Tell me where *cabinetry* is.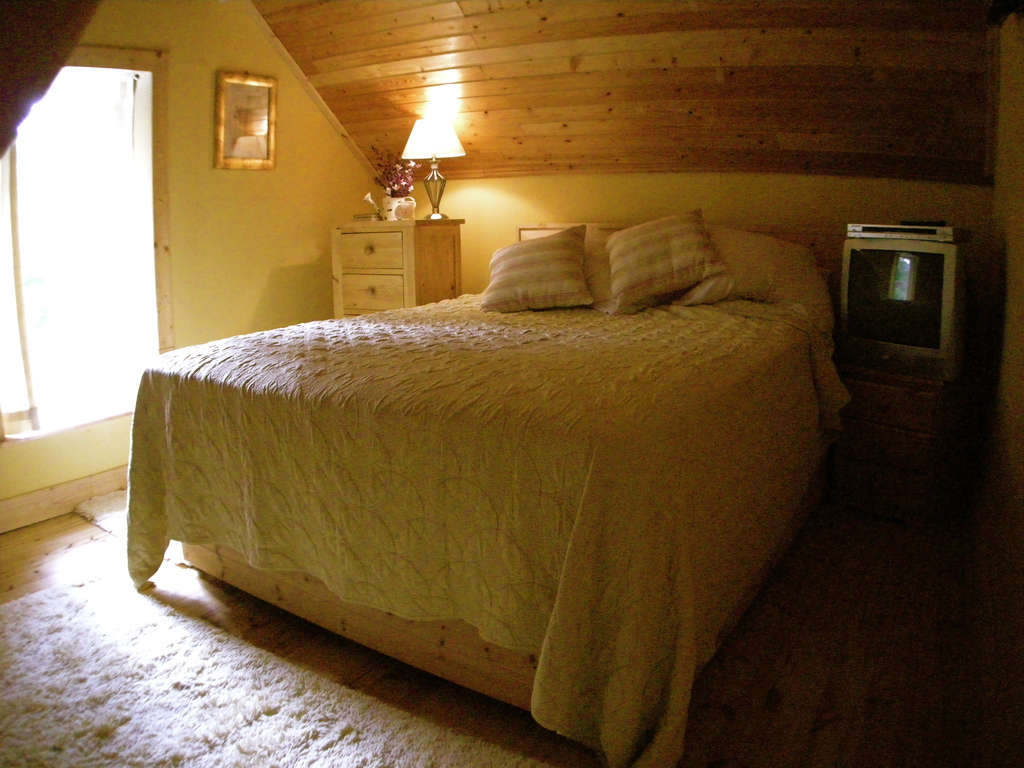
*cabinetry* is at rect(337, 228, 407, 312).
